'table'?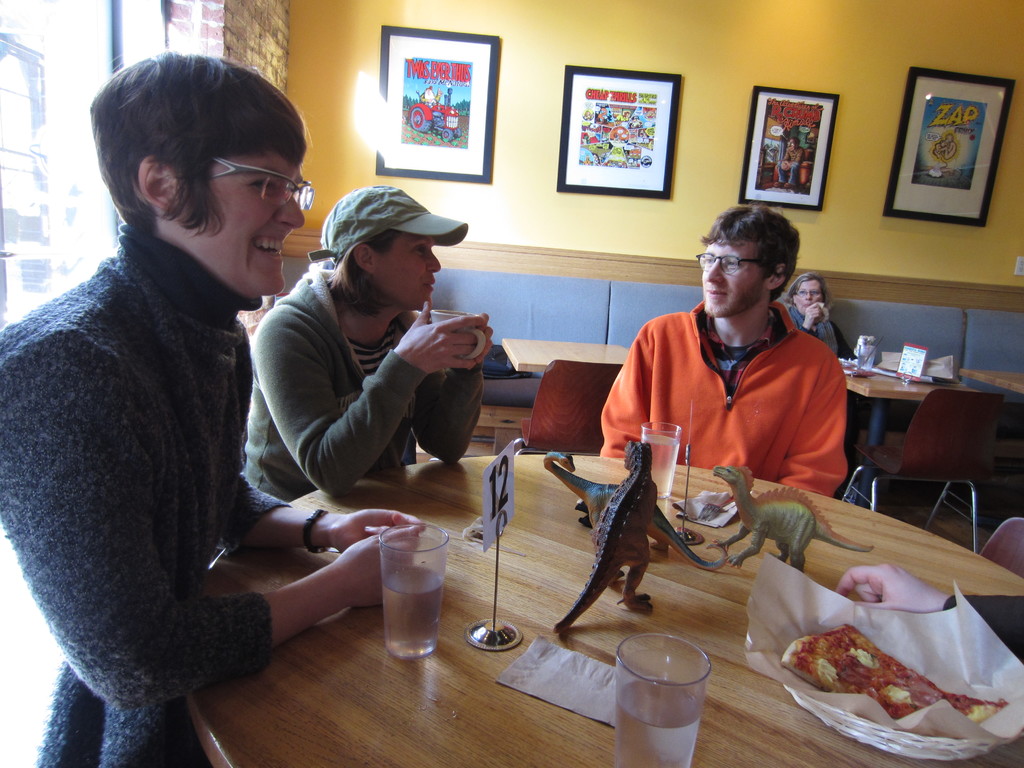
[500, 336, 625, 373]
